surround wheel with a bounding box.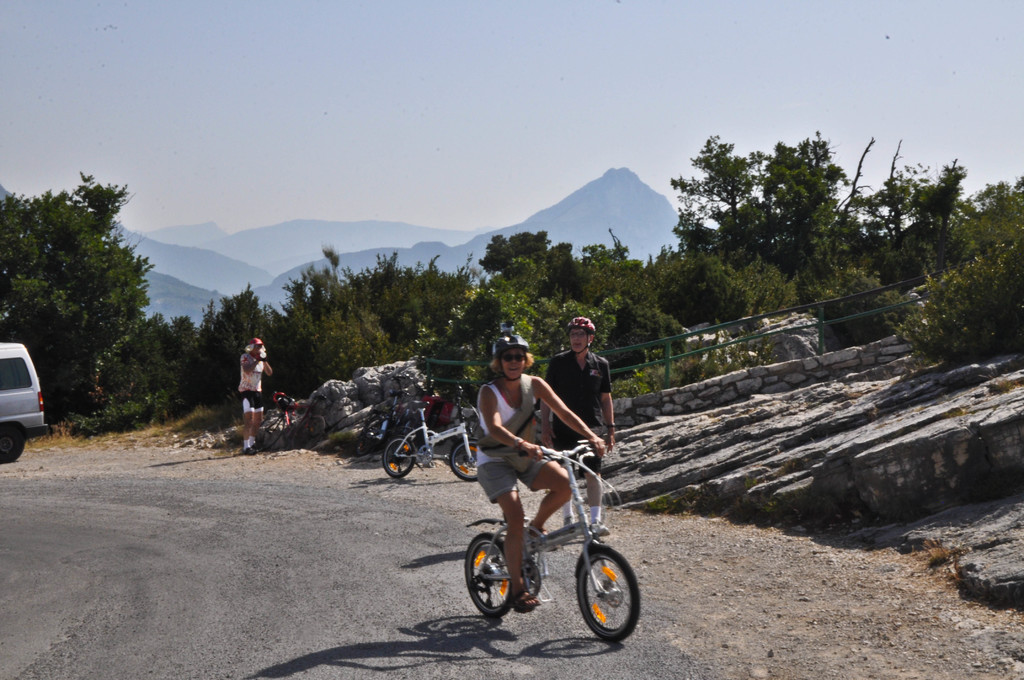
bbox=[575, 551, 640, 651].
